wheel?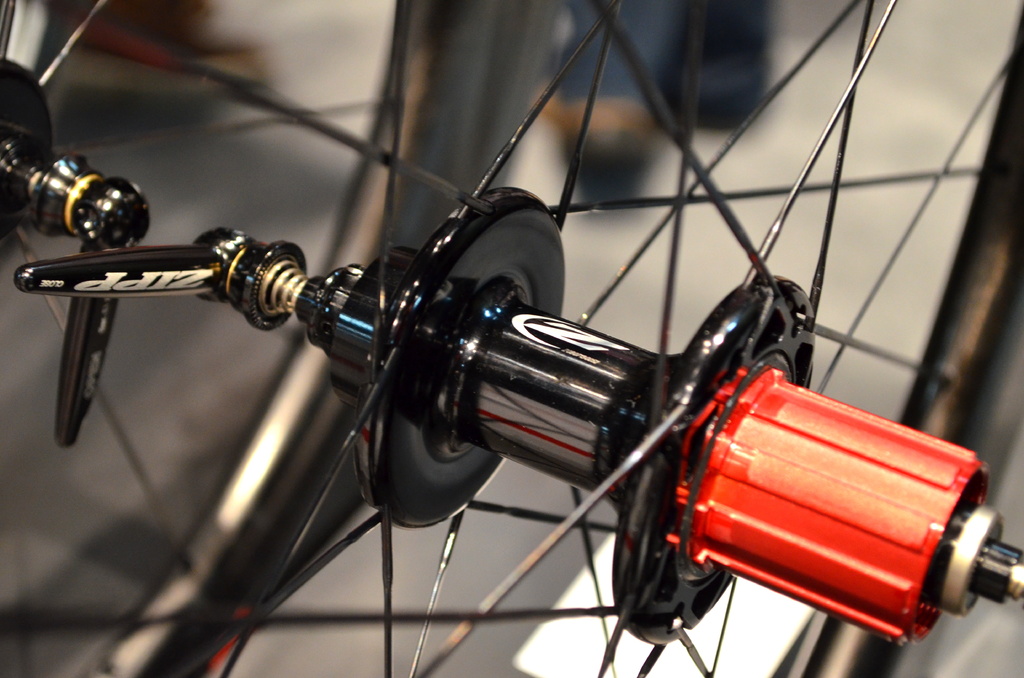
(x1=0, y1=0, x2=1023, y2=677)
